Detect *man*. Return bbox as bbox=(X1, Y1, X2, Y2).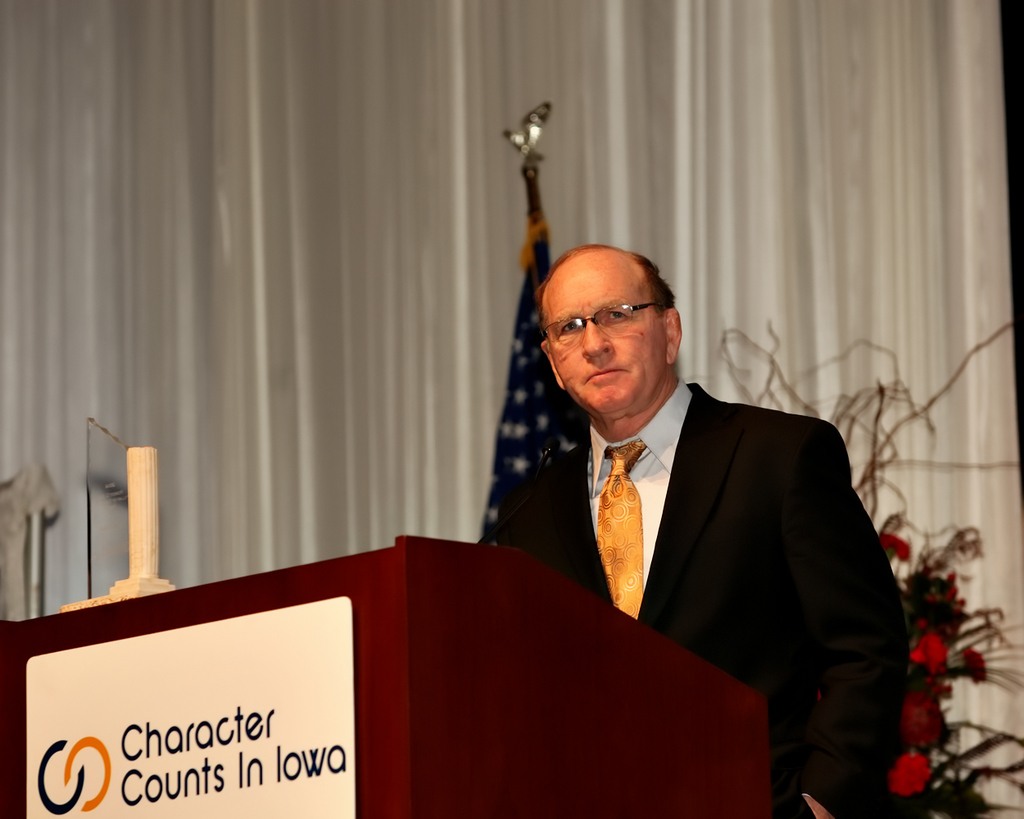
bbox=(496, 244, 919, 818).
